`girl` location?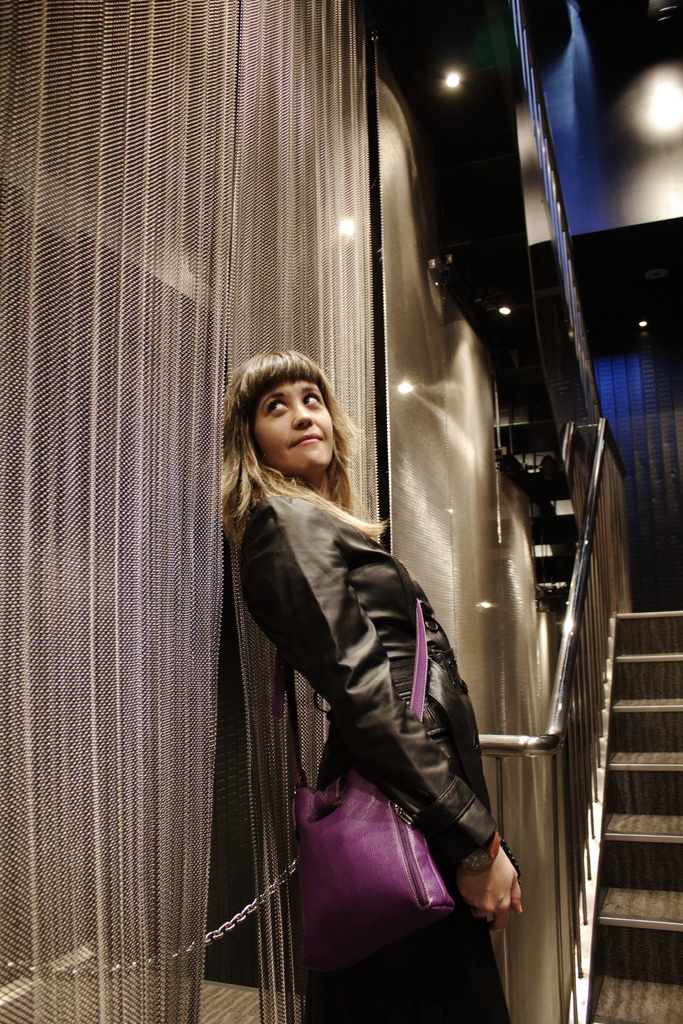
217 354 518 1019
